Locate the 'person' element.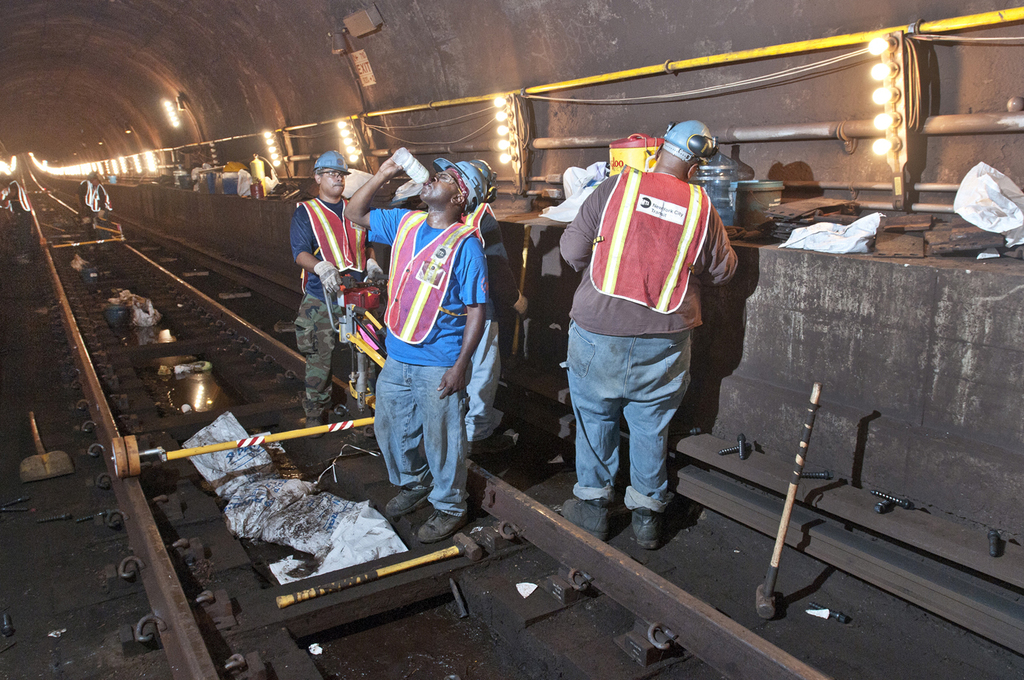
Element bbox: BBox(369, 154, 479, 564).
